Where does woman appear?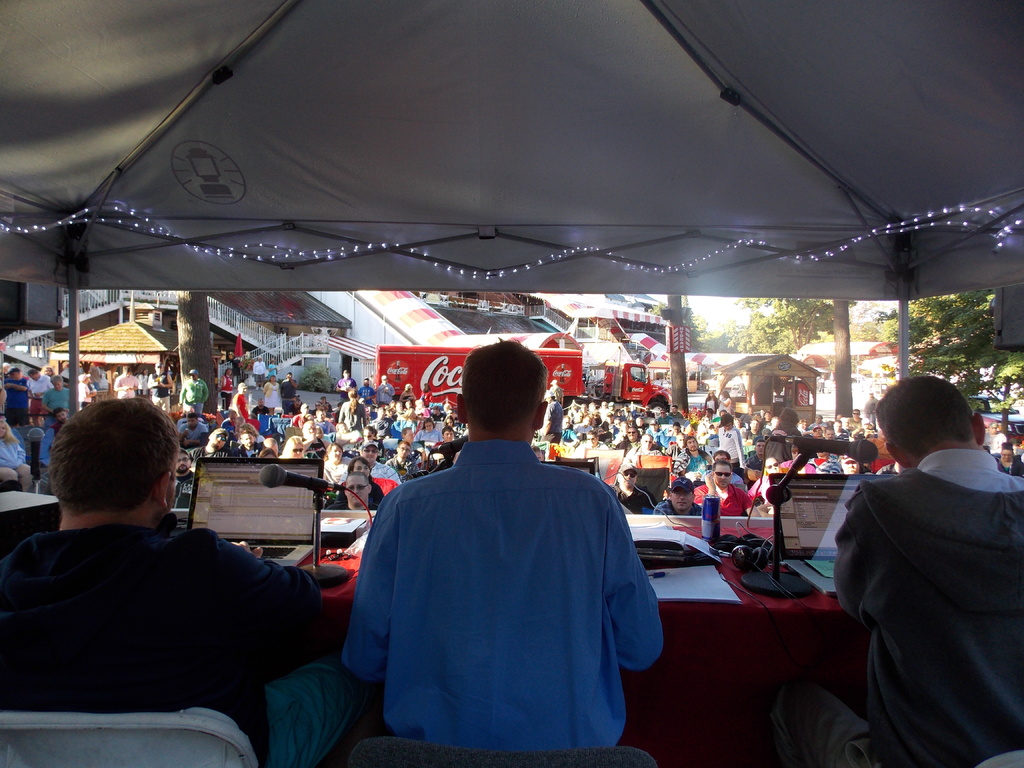
Appears at Rect(37, 364, 53, 378).
